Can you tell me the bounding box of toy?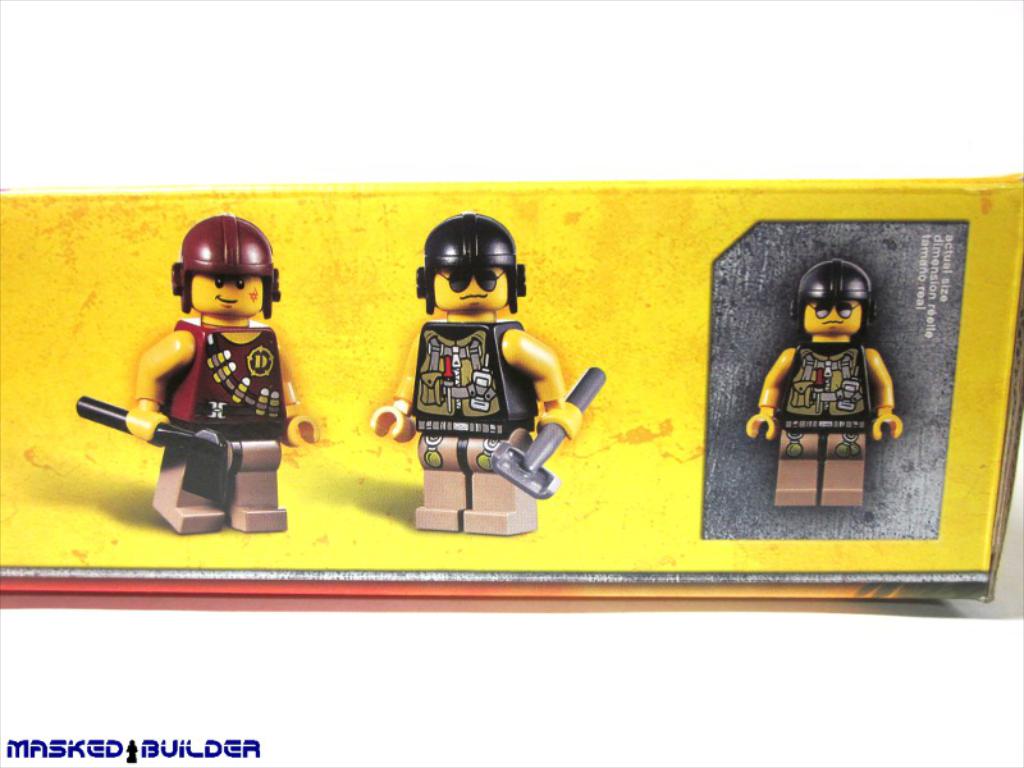
[371, 212, 604, 536].
